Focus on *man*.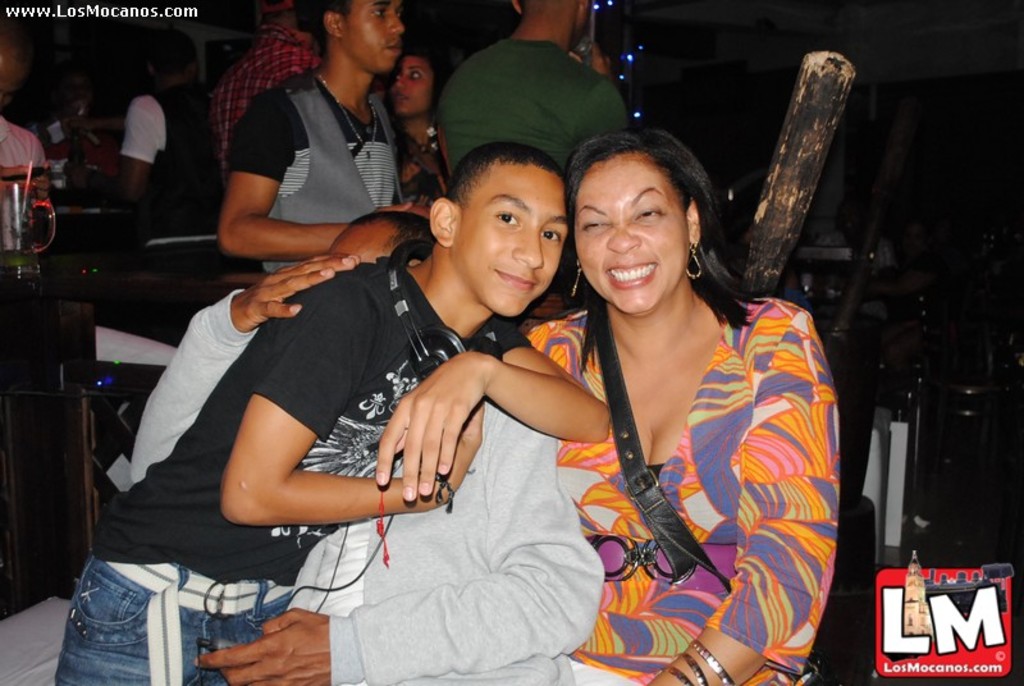
Focused at [438, 0, 630, 173].
